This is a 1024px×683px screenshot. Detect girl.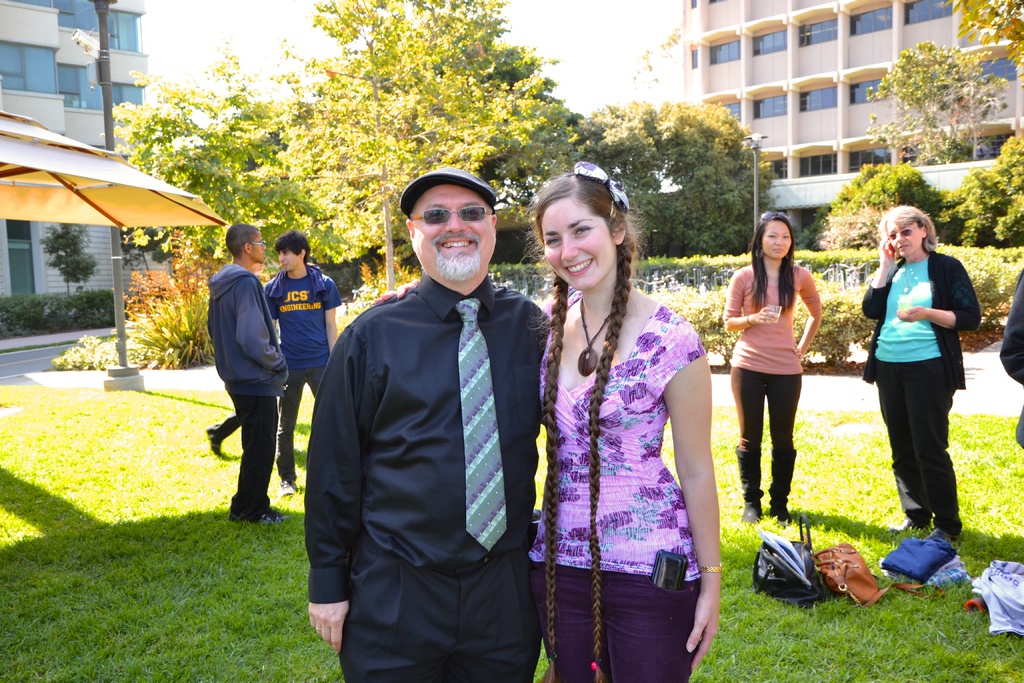
x1=844 y1=198 x2=984 y2=544.
